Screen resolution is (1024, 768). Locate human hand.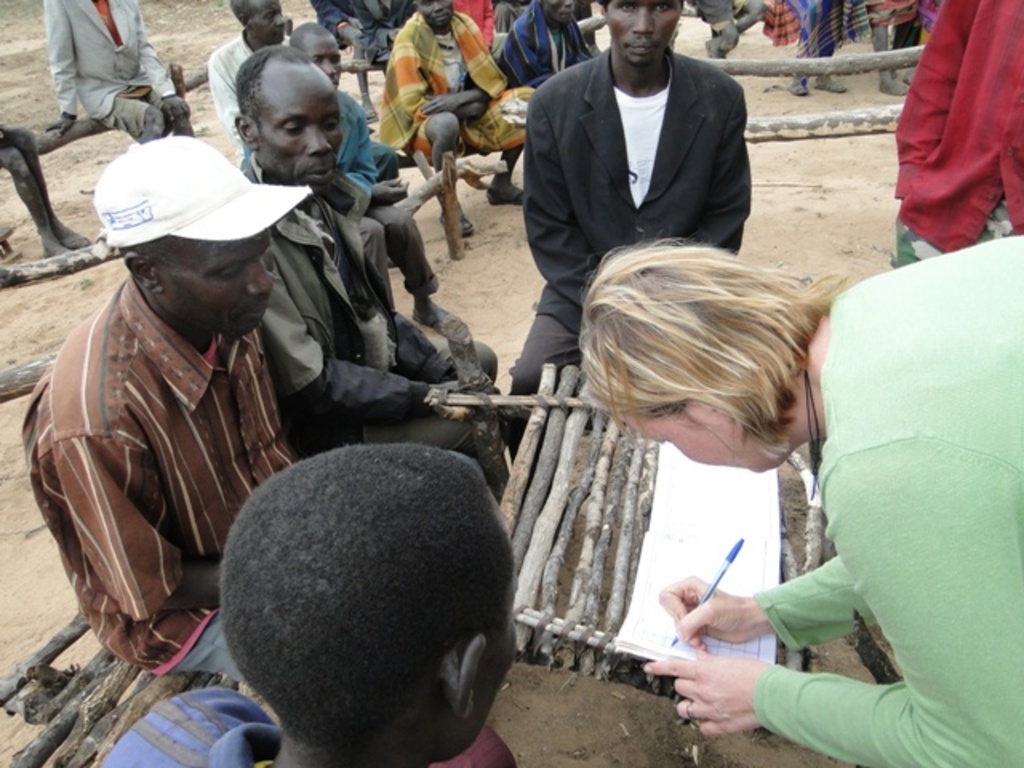
x1=374 y1=173 x2=413 y2=208.
